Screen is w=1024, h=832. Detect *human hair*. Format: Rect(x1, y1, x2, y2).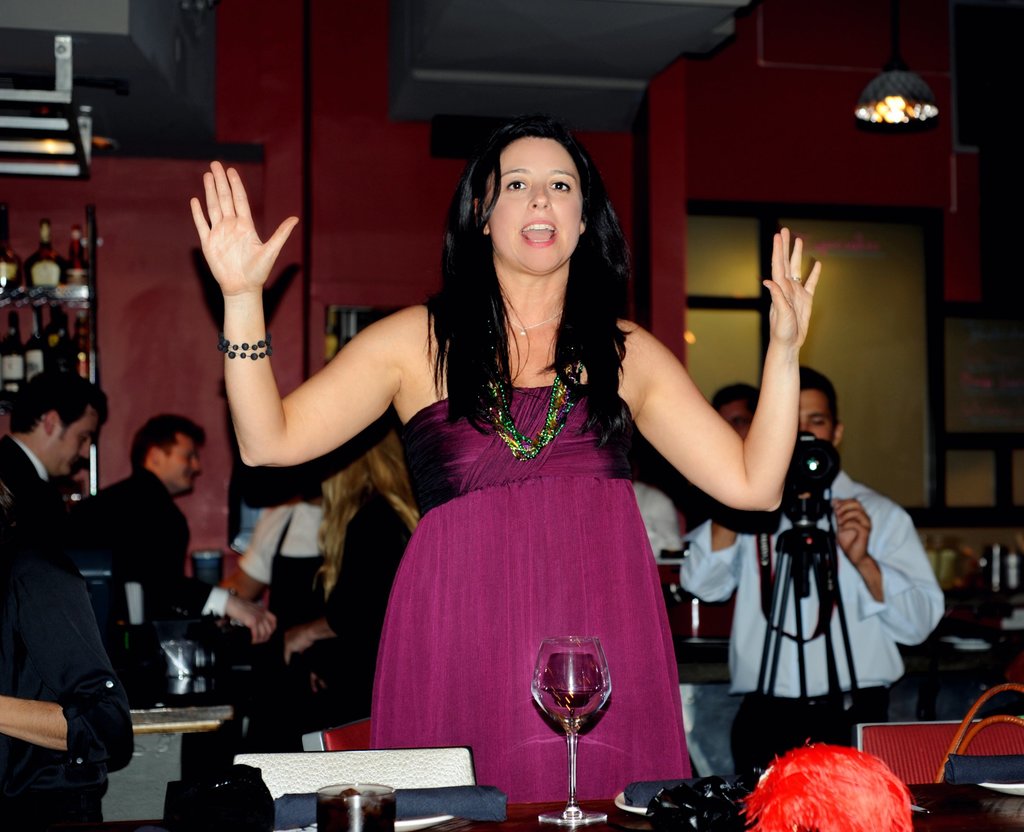
Rect(441, 115, 624, 433).
